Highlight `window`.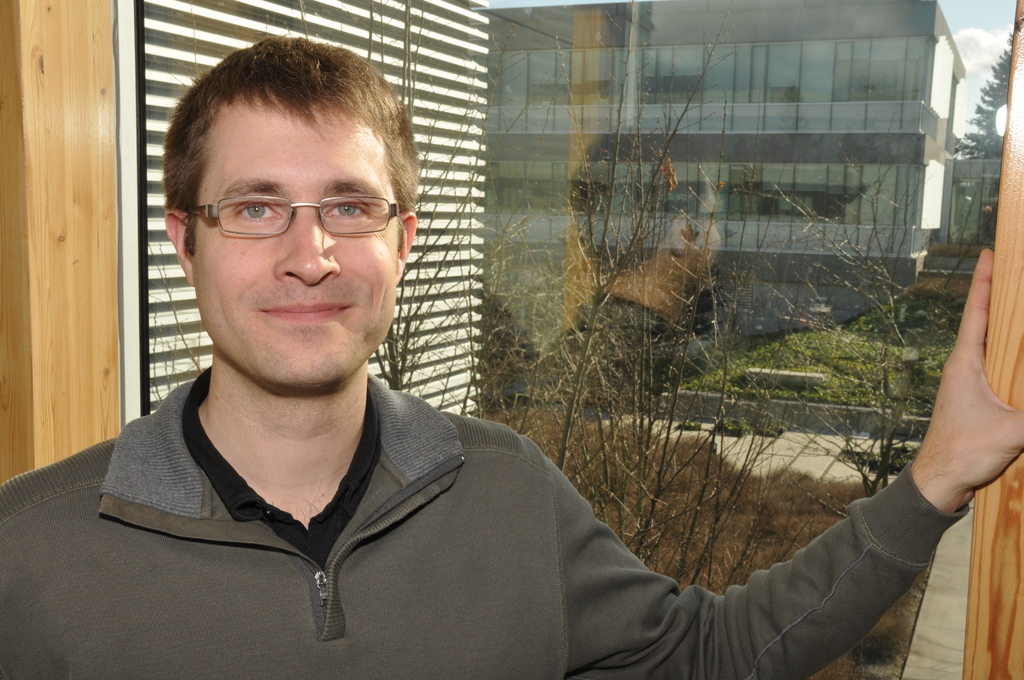
Highlighted region: [115, 0, 1023, 679].
